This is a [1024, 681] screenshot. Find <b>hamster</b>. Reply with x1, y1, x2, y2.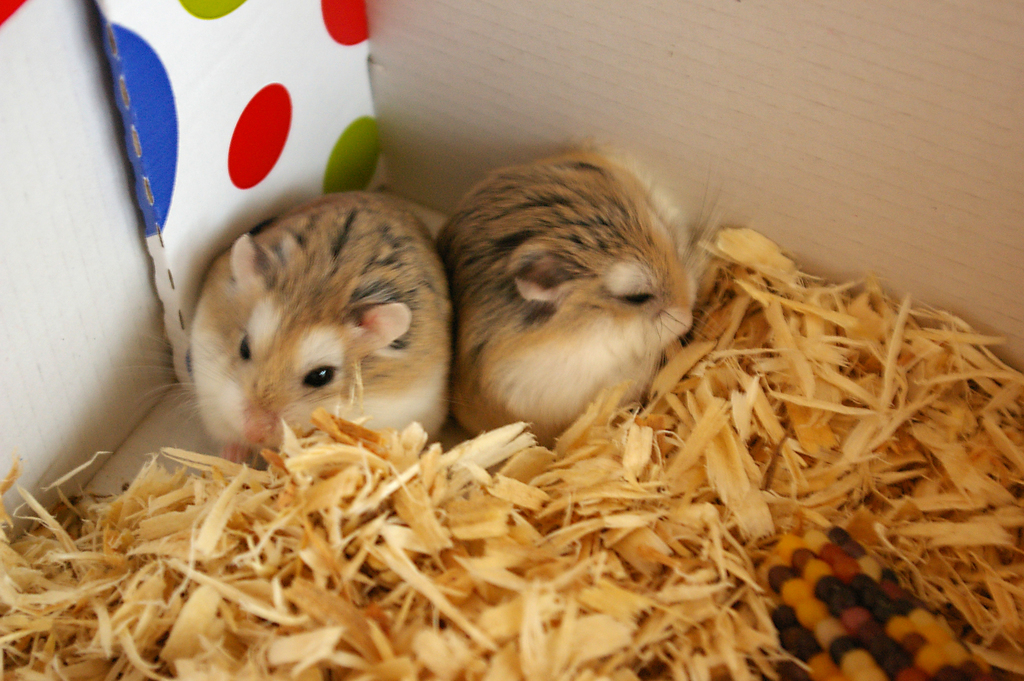
122, 188, 451, 464.
